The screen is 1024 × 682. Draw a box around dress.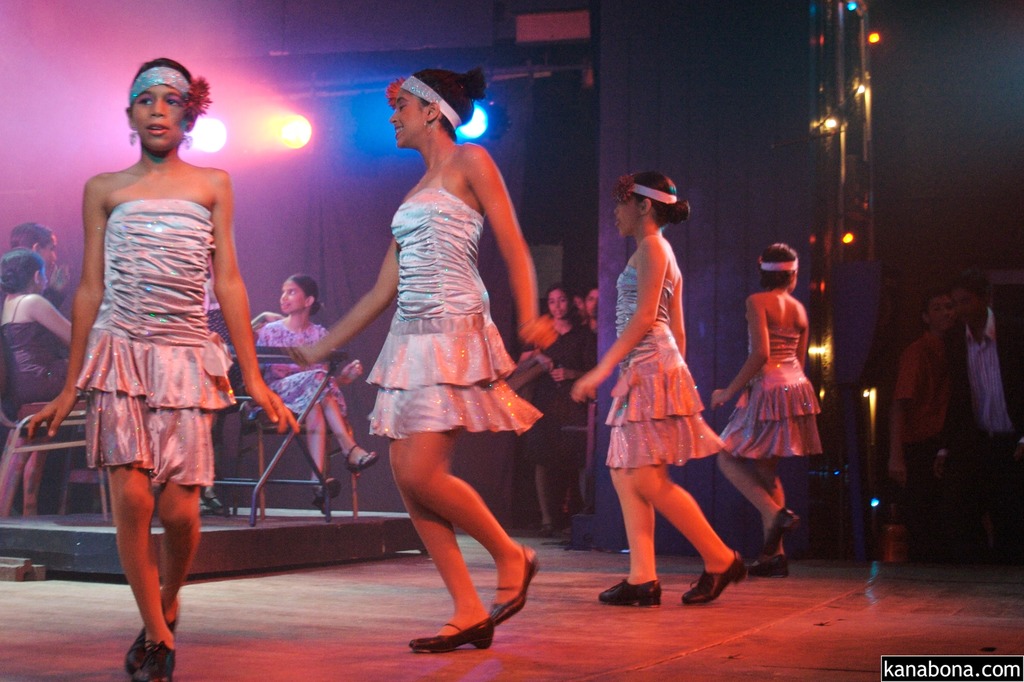
[left=531, top=325, right=589, bottom=466].
